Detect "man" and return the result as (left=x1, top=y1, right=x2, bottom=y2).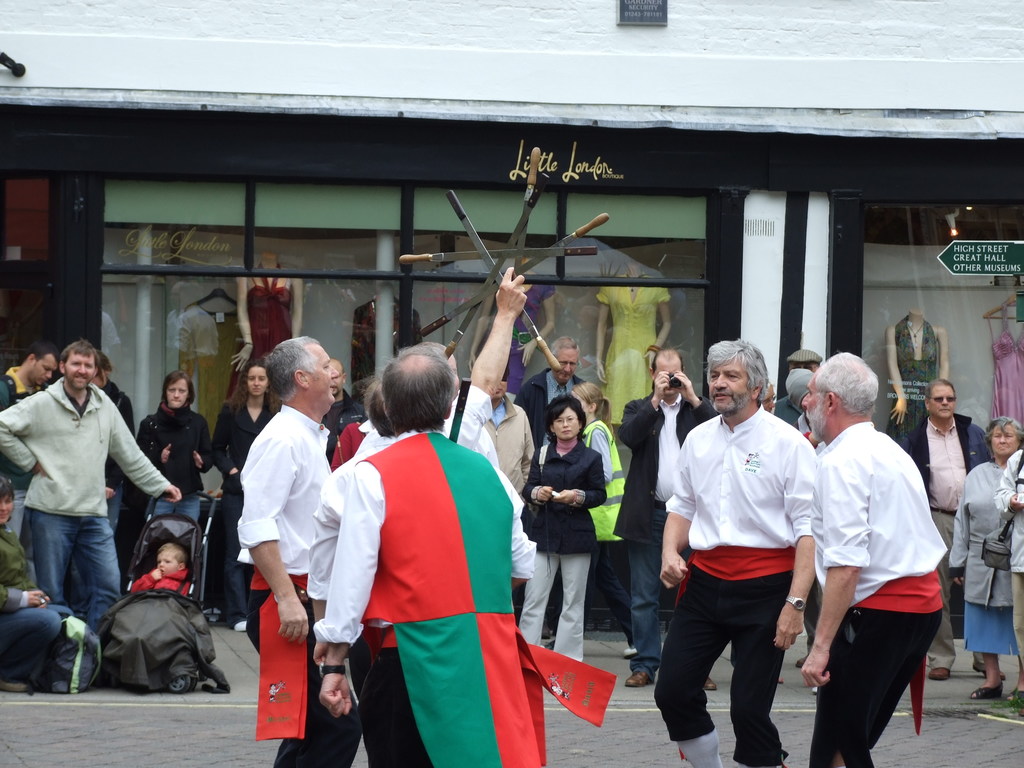
(left=310, top=341, right=619, bottom=767).
